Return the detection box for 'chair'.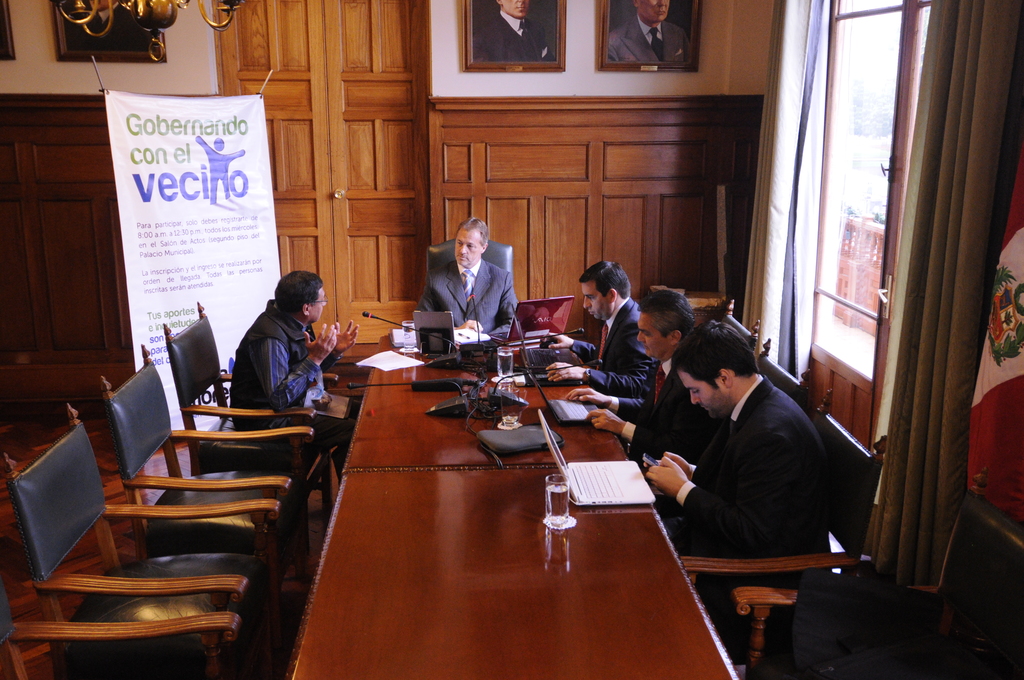
detection(101, 342, 316, 618).
